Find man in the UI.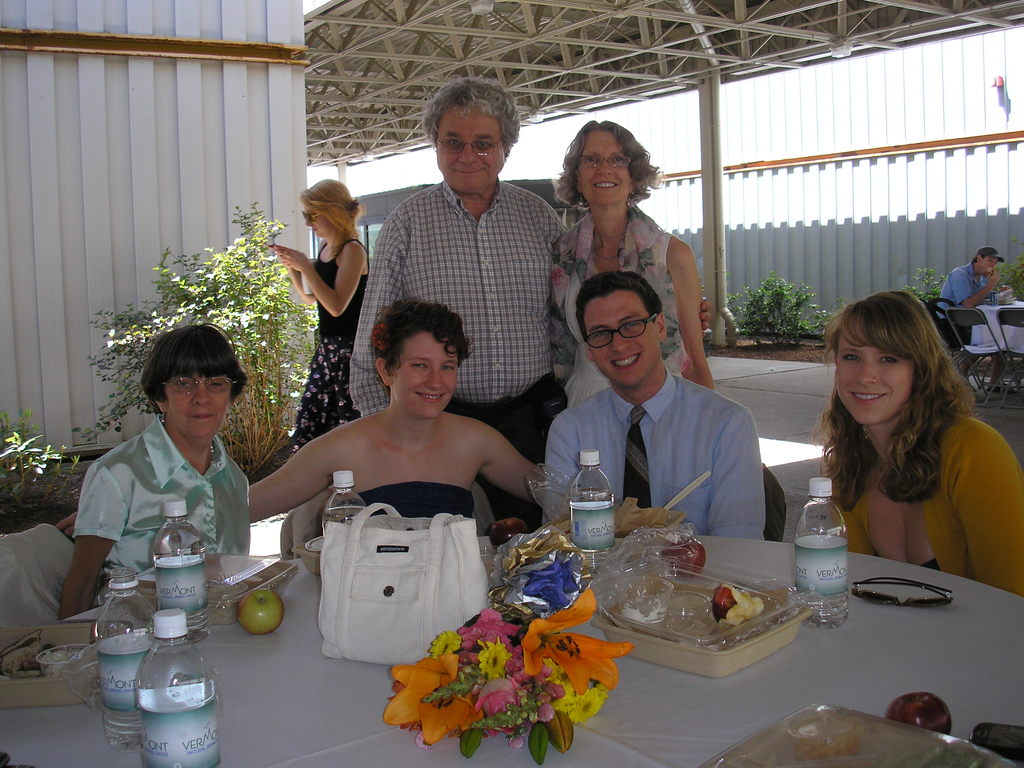
UI element at bbox(543, 268, 767, 540).
